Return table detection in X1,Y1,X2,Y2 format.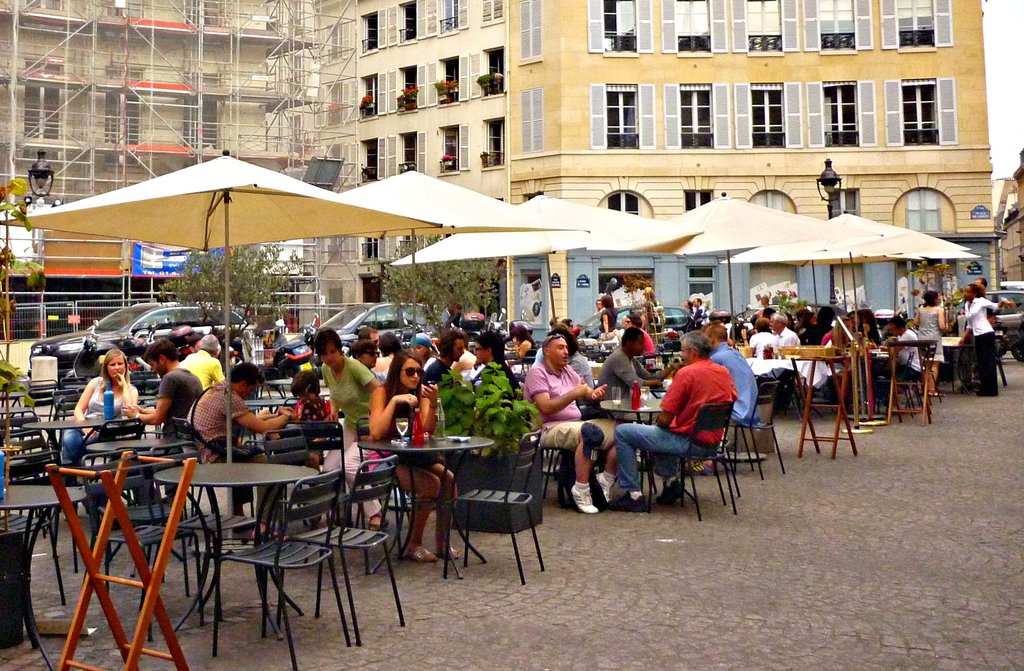
167,451,316,635.
